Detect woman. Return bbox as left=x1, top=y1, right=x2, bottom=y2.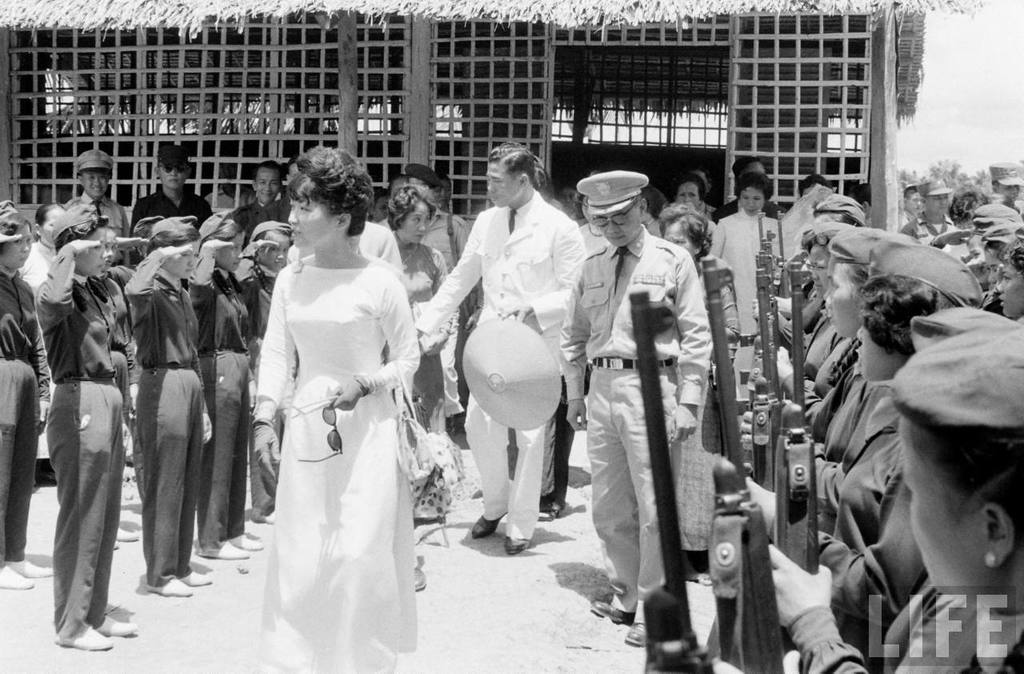
left=711, top=179, right=782, bottom=390.
